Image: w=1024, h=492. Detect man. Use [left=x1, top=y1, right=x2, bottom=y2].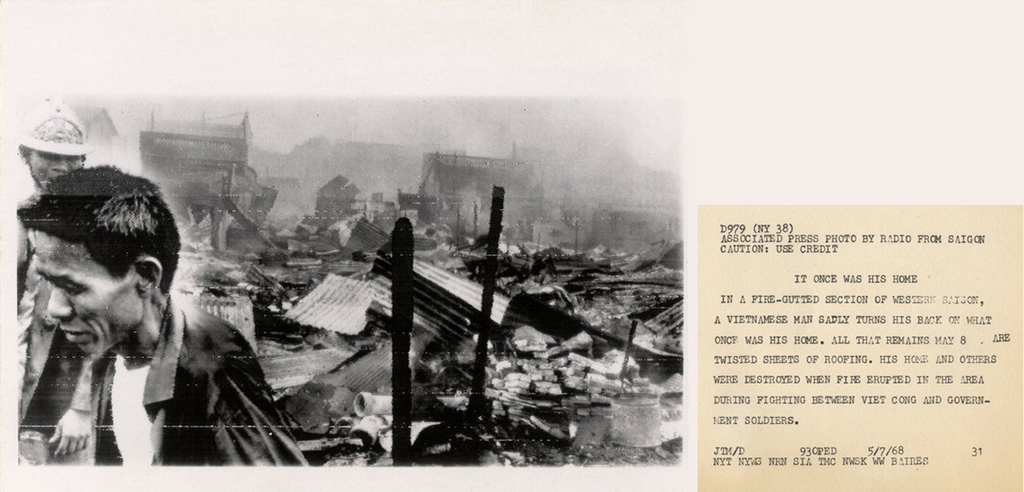
[left=0, top=166, right=287, bottom=456].
